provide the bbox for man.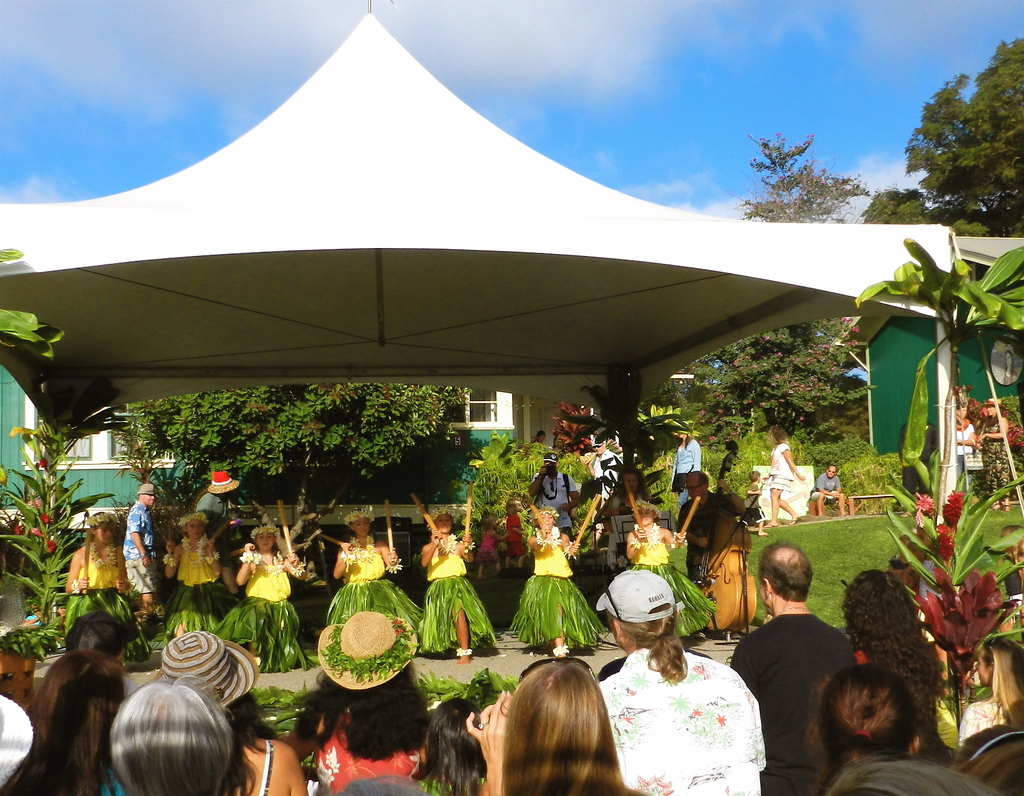
left=588, top=437, right=627, bottom=544.
